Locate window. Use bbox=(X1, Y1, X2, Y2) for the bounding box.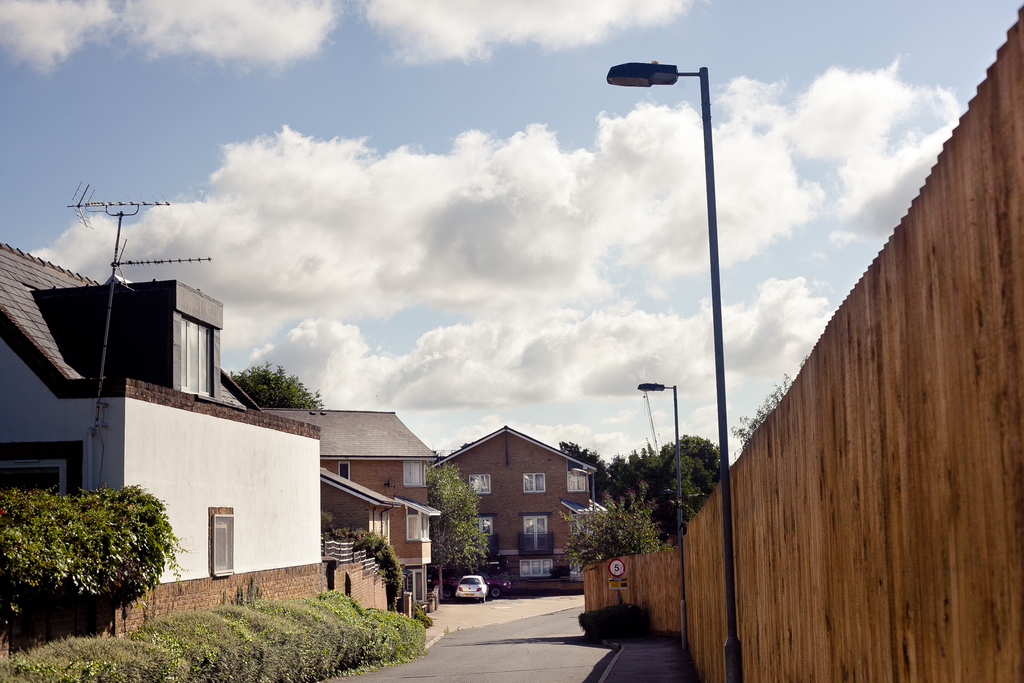
bbox=(15, 443, 85, 510).
